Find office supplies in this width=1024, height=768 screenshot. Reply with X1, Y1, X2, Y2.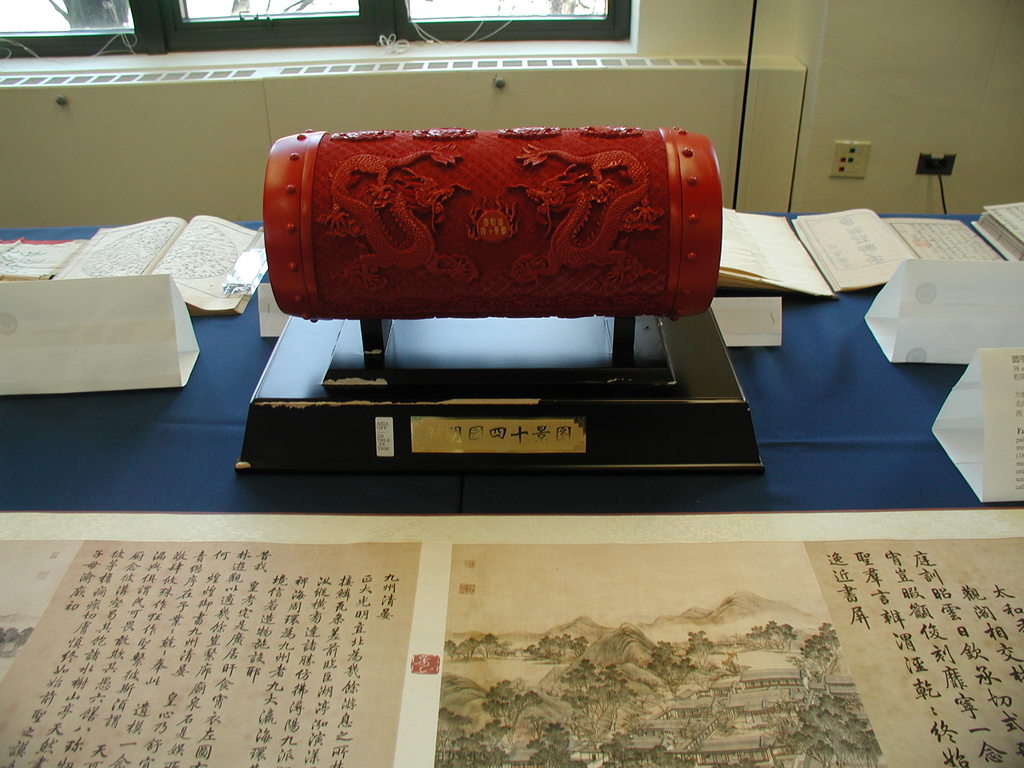
927, 349, 1023, 502.
